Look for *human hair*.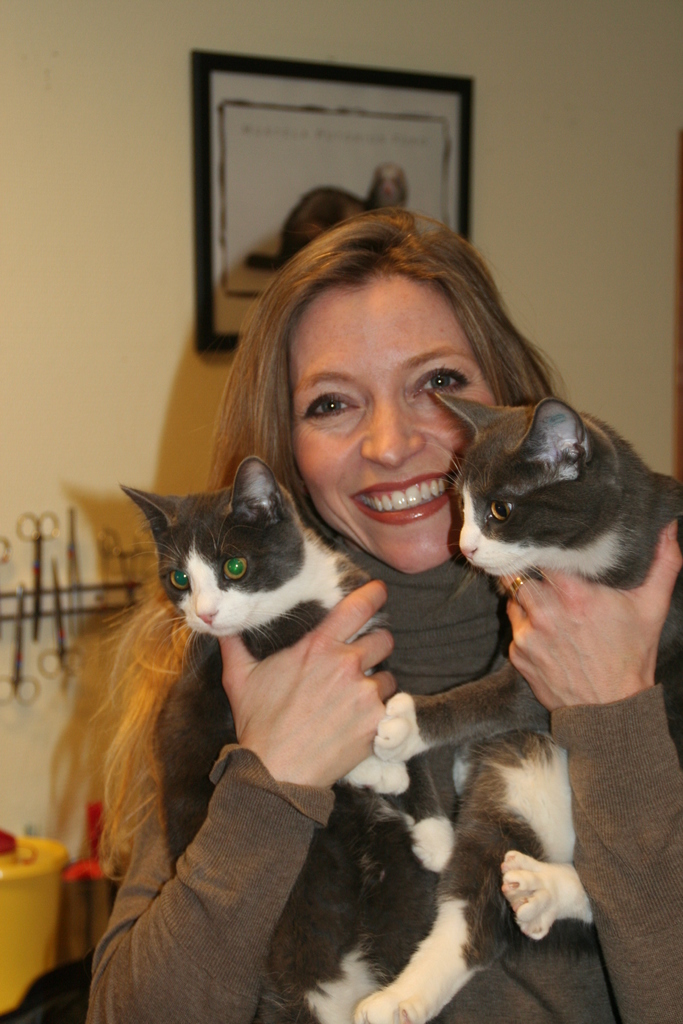
Found: rect(83, 190, 585, 911).
